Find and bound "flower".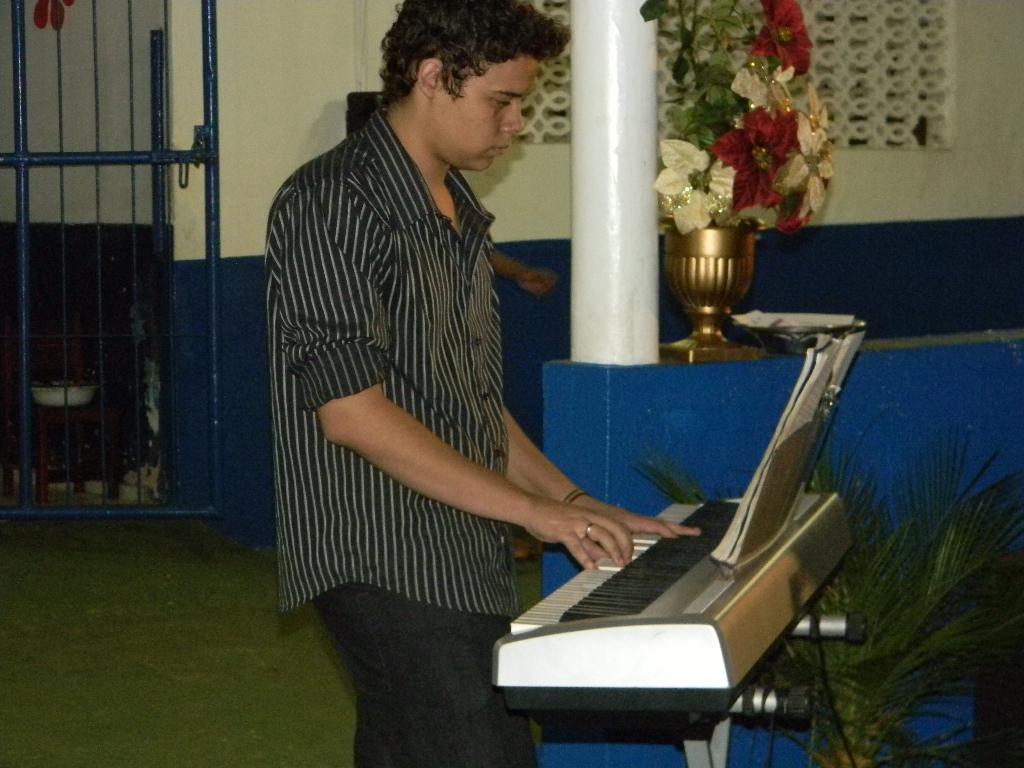
Bound: 705:103:799:212.
